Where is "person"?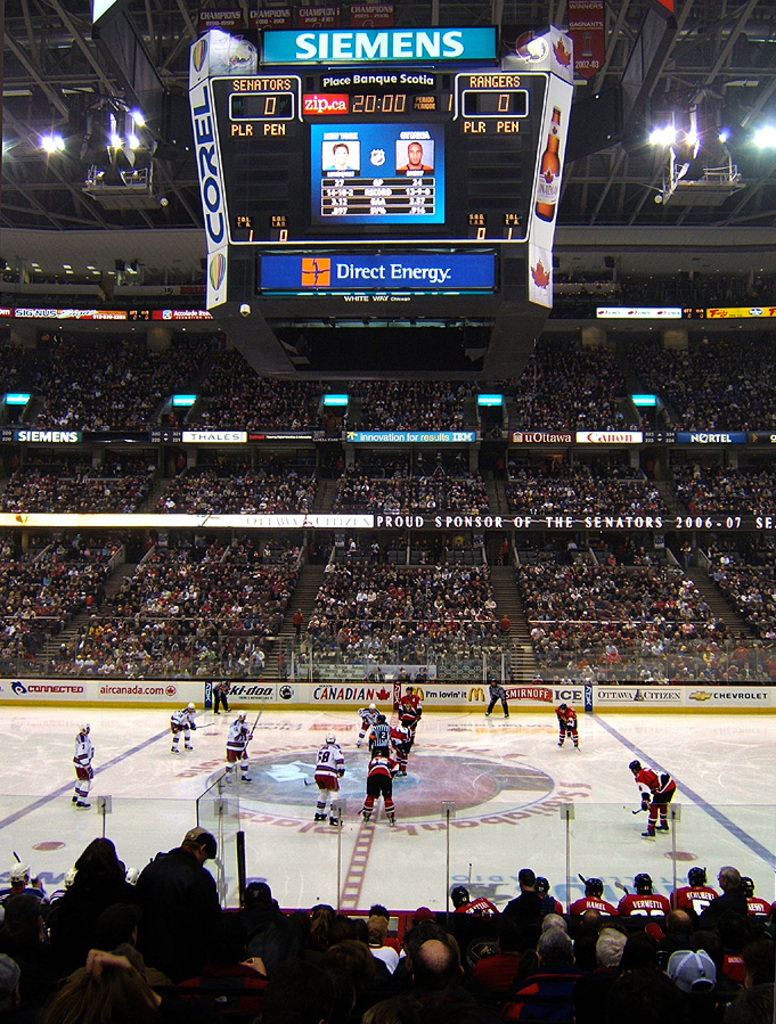
bbox=(313, 730, 348, 828).
